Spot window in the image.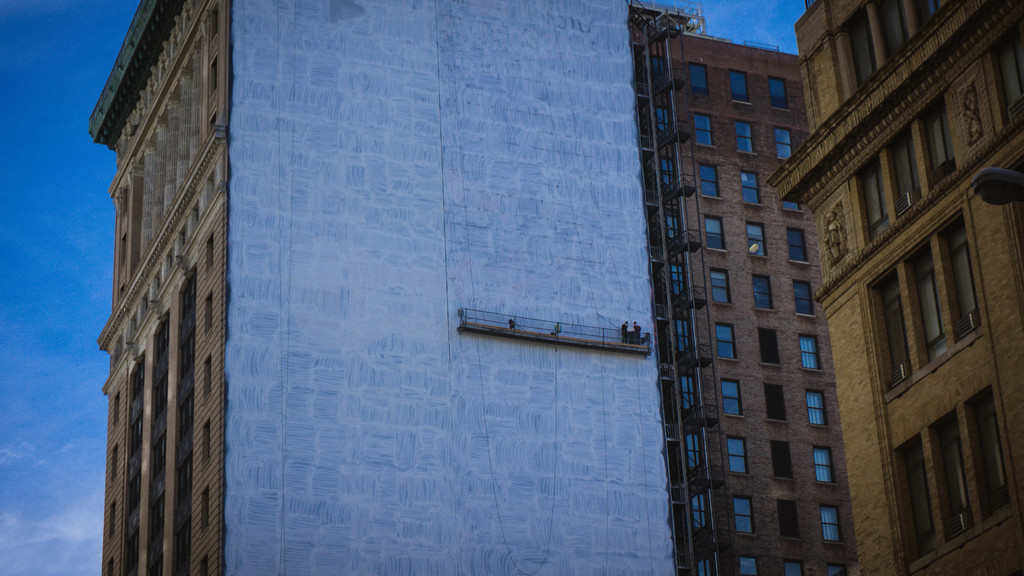
window found at BBox(813, 445, 836, 479).
